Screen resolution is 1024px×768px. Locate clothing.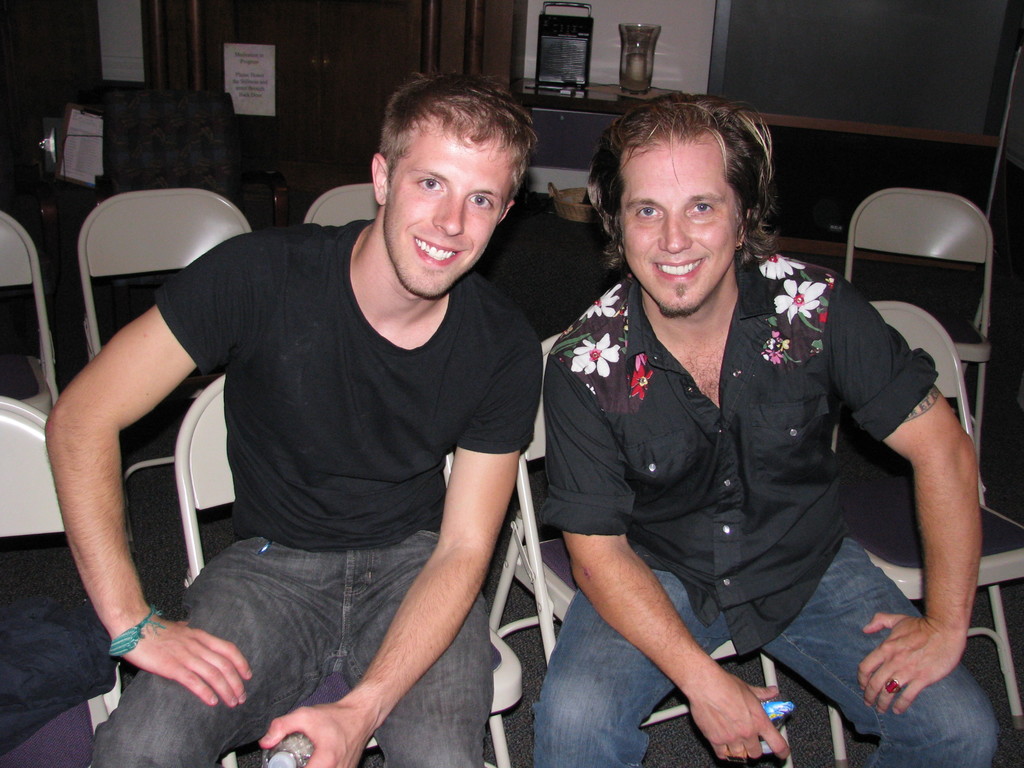
x1=86, y1=217, x2=540, y2=767.
